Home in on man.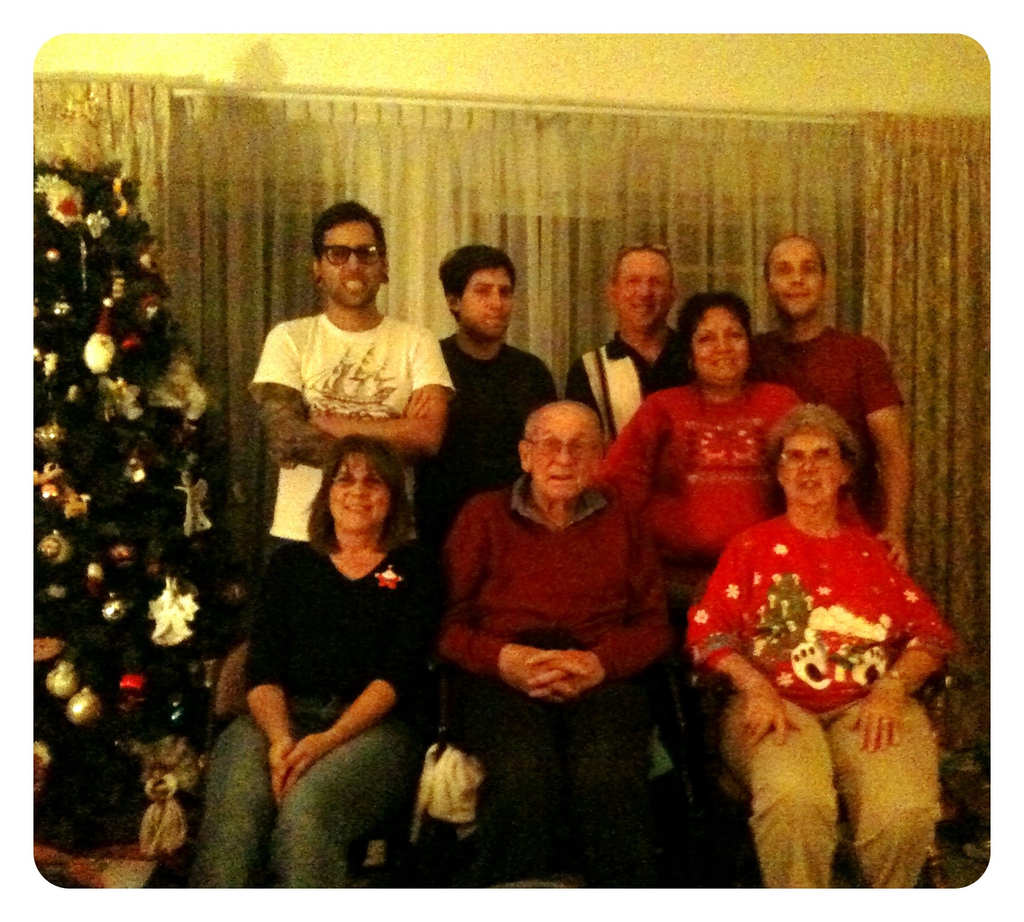
Homed in at [left=417, top=243, right=557, bottom=556].
